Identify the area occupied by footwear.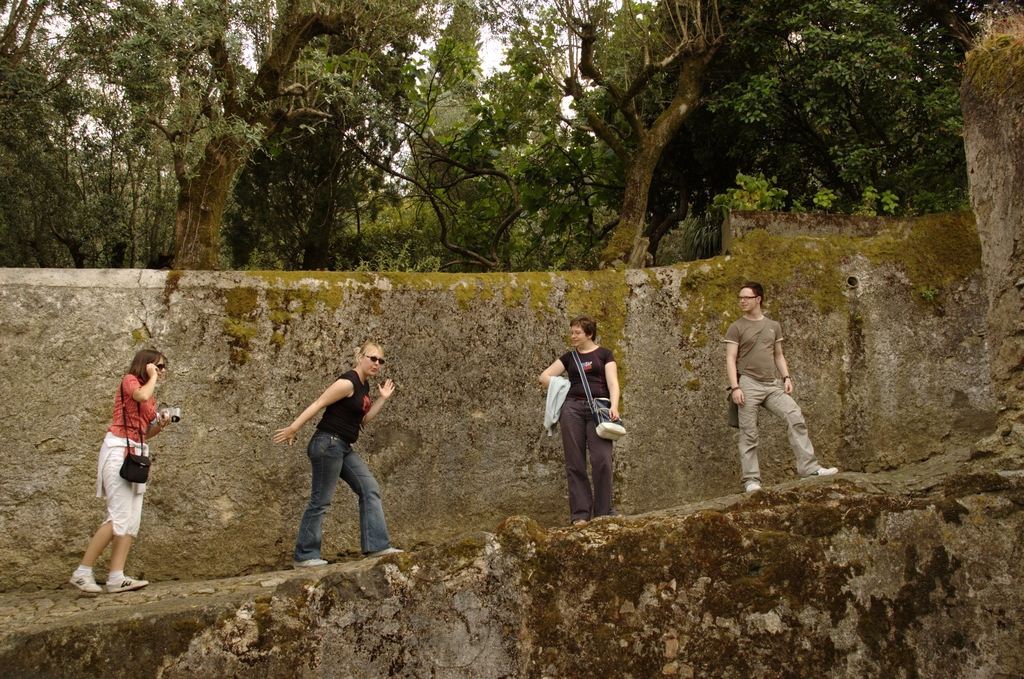
Area: <region>291, 556, 326, 569</region>.
